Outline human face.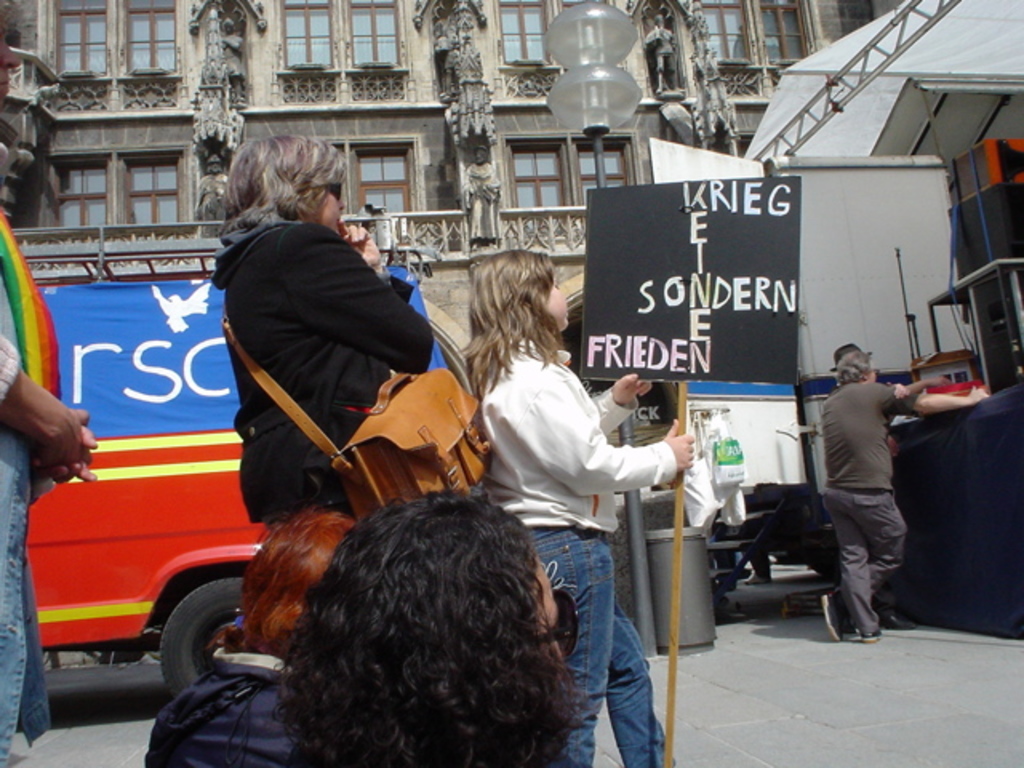
Outline: detection(536, 274, 568, 333).
